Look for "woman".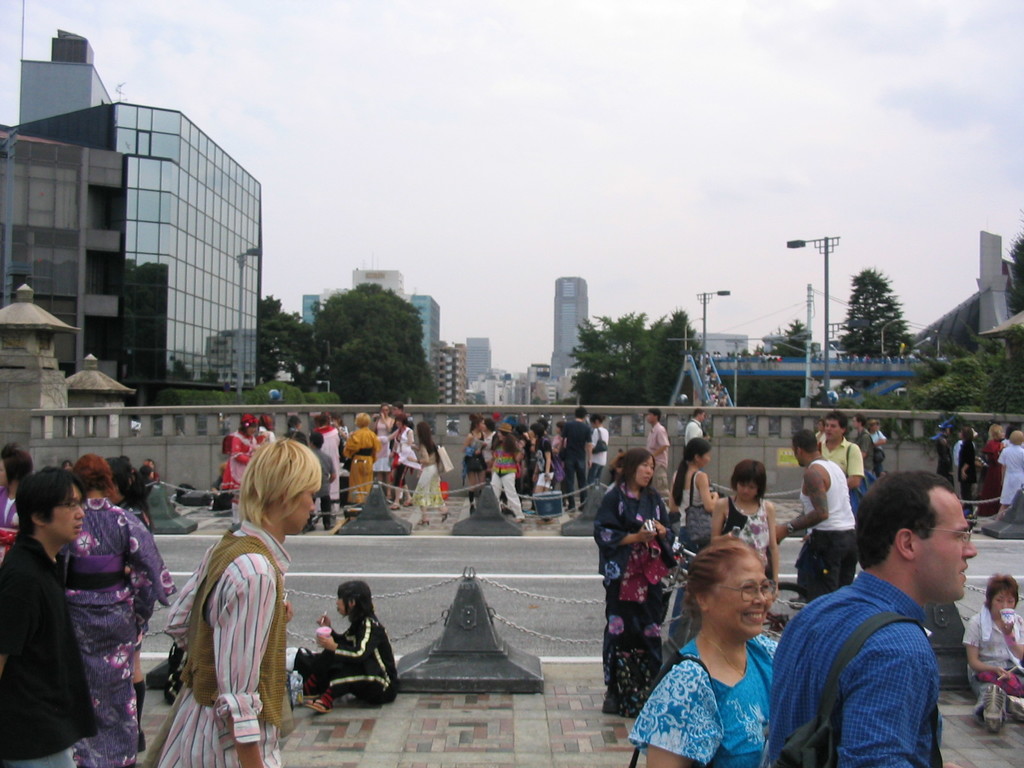
Found: x1=0, y1=442, x2=33, y2=561.
